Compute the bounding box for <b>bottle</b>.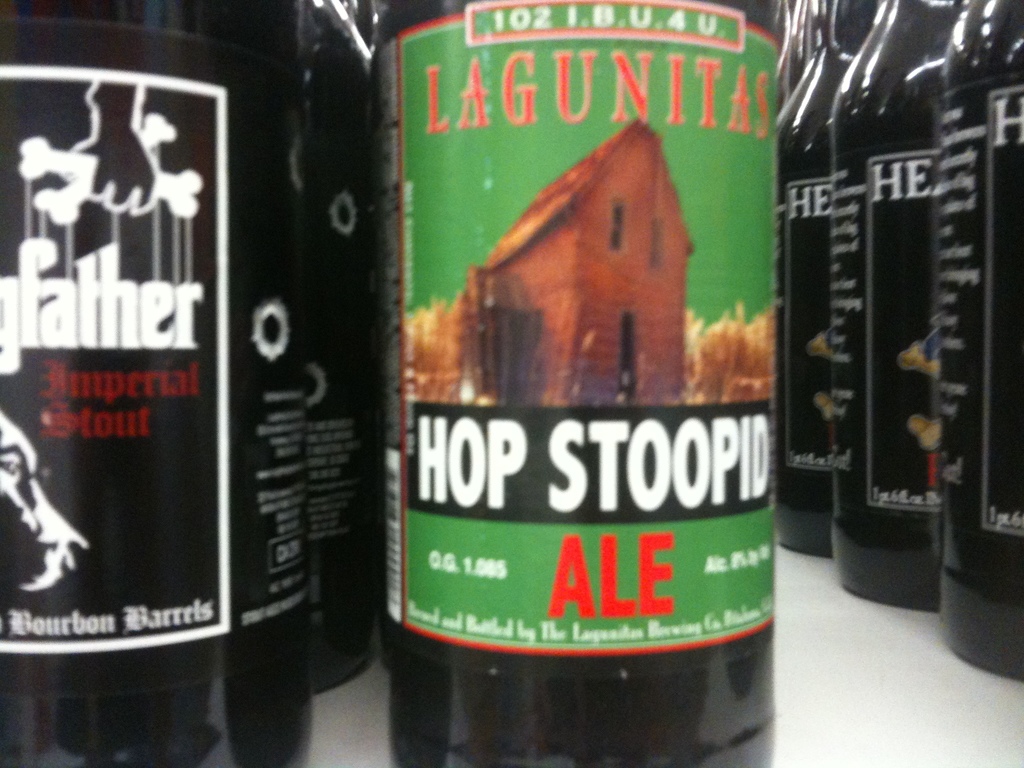
BBox(776, 0, 835, 110).
